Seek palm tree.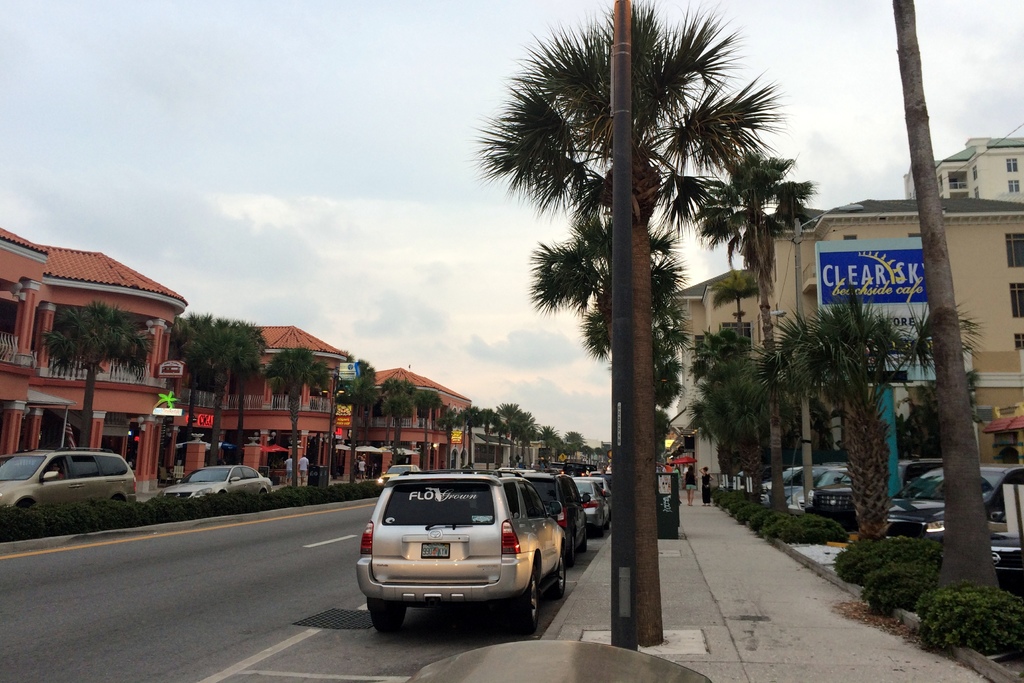
435/409/465/472.
